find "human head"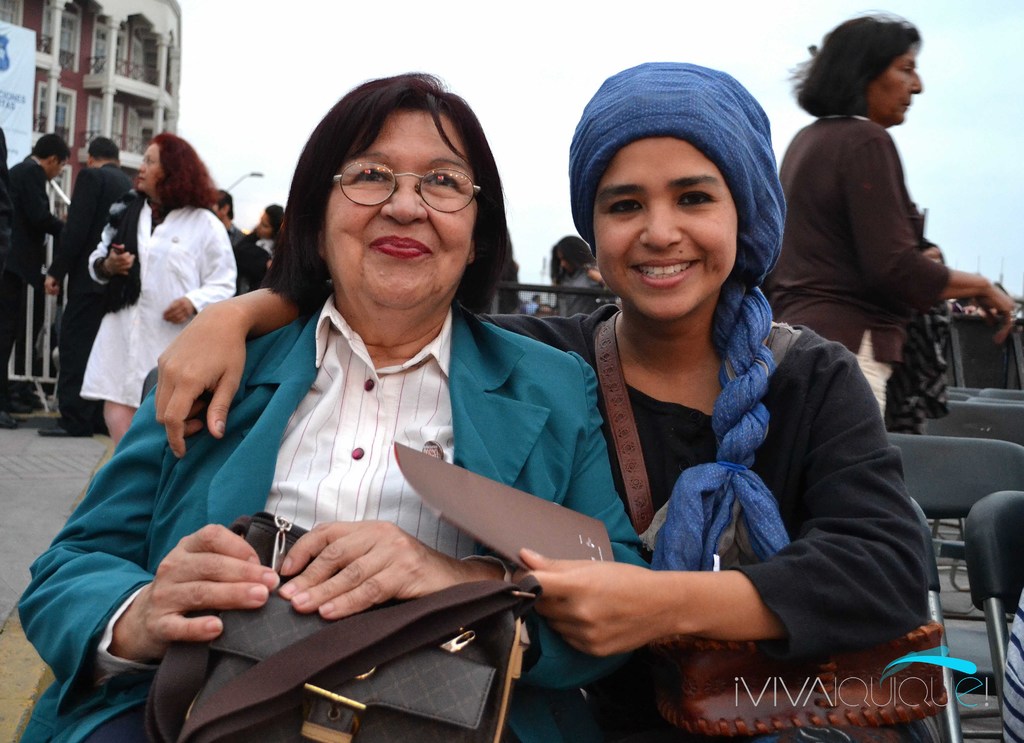
x1=559, y1=61, x2=783, y2=293
